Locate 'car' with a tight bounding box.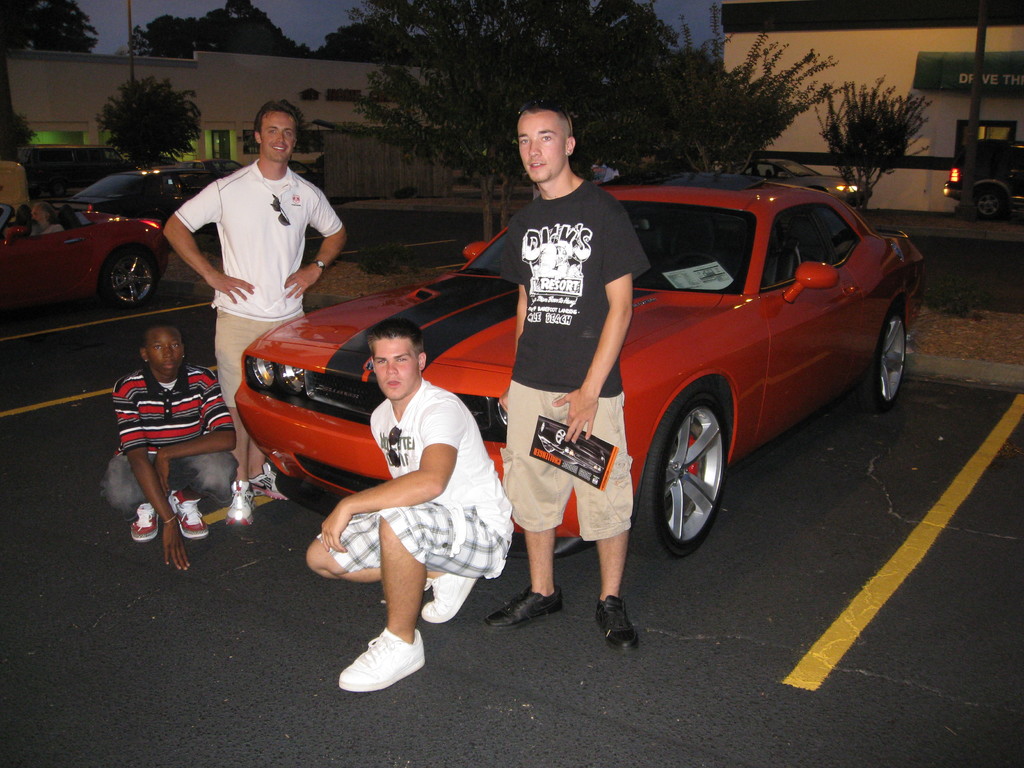
<bbox>0, 193, 178, 311</bbox>.
